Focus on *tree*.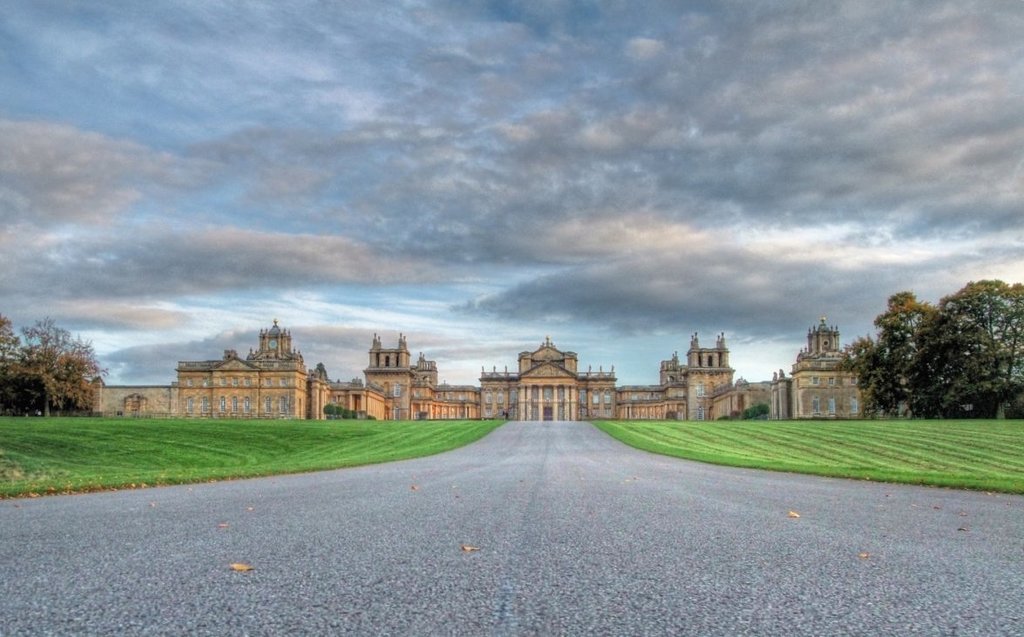
Focused at box(6, 313, 106, 417).
